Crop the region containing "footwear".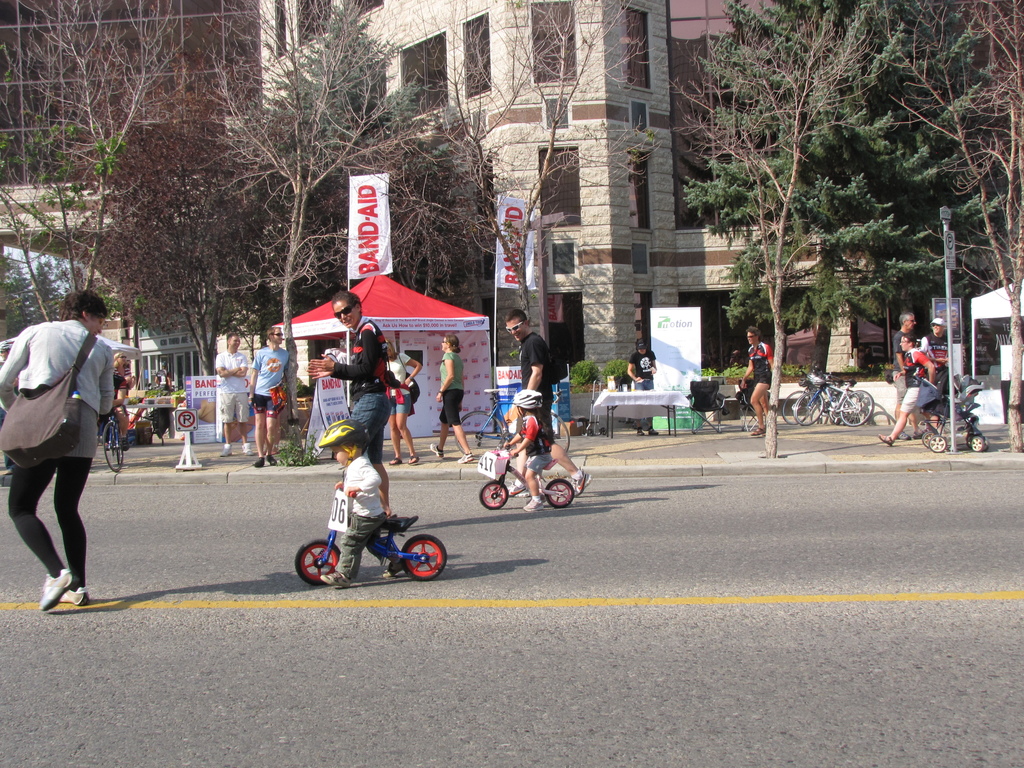
Crop region: bbox=[378, 557, 403, 576].
